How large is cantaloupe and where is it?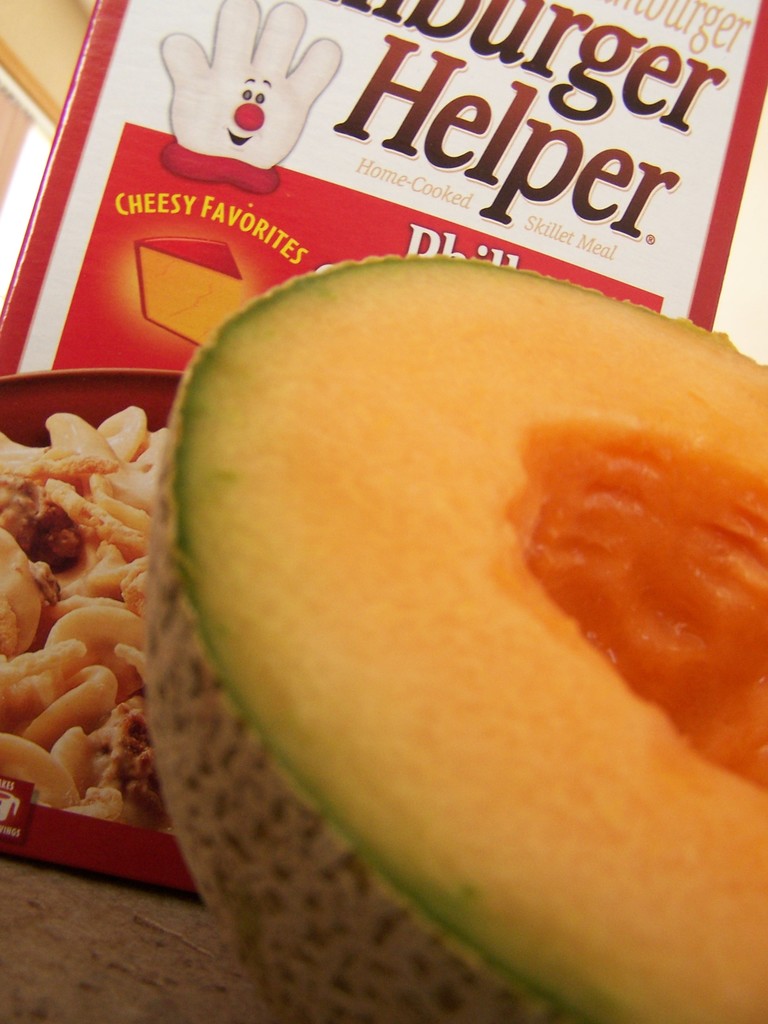
Bounding box: rect(143, 250, 767, 1023).
